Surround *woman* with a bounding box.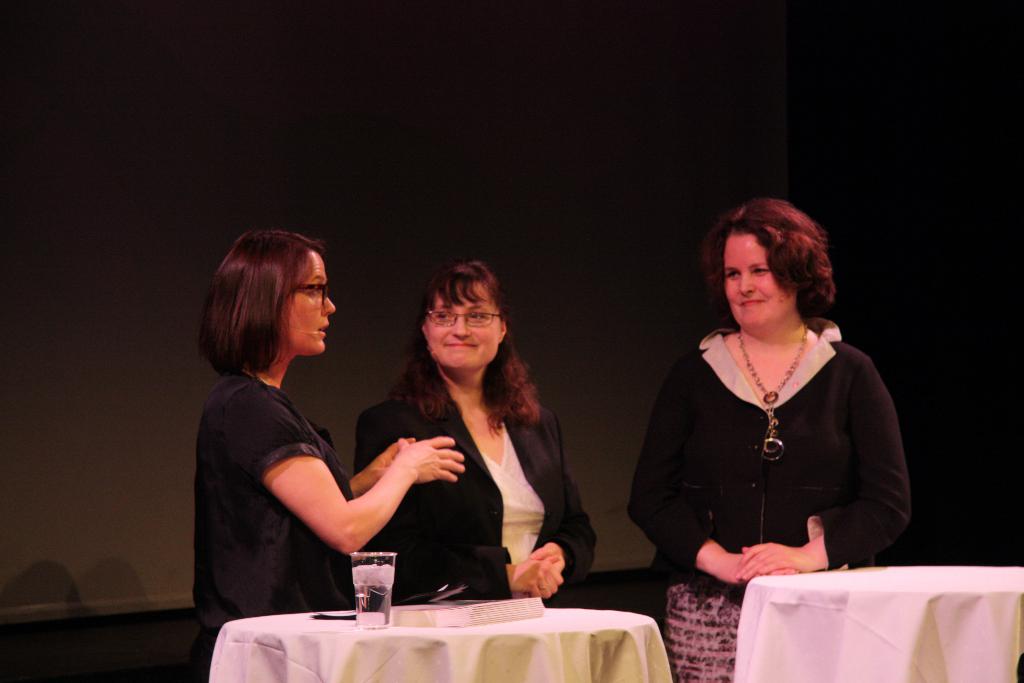
pyautogui.locateOnScreen(626, 197, 911, 682).
